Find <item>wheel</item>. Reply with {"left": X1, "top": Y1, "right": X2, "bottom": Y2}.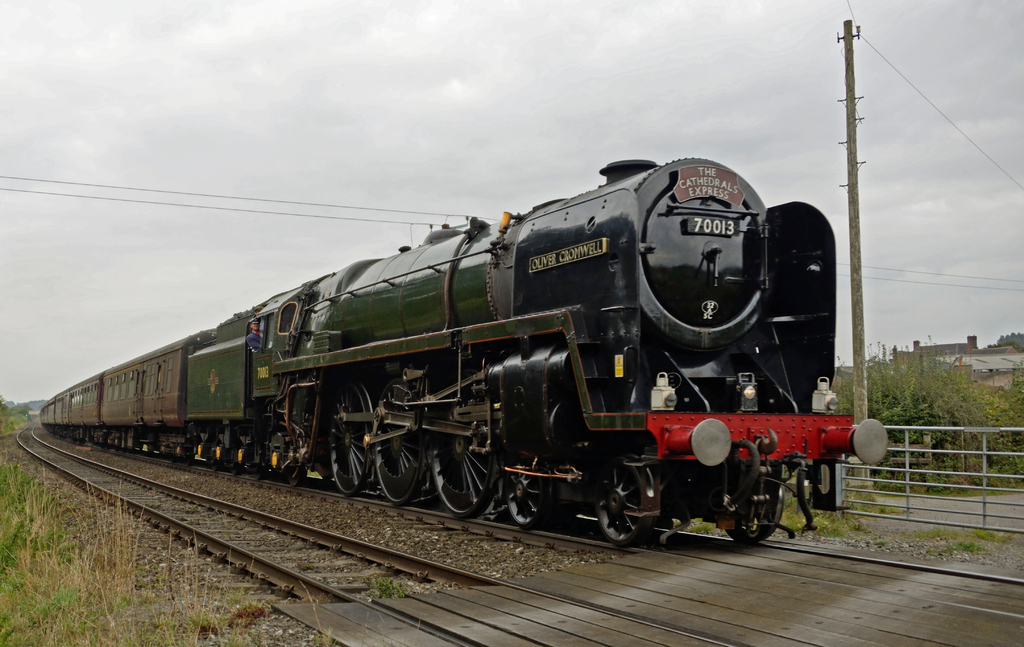
{"left": 599, "top": 477, "right": 662, "bottom": 545}.
